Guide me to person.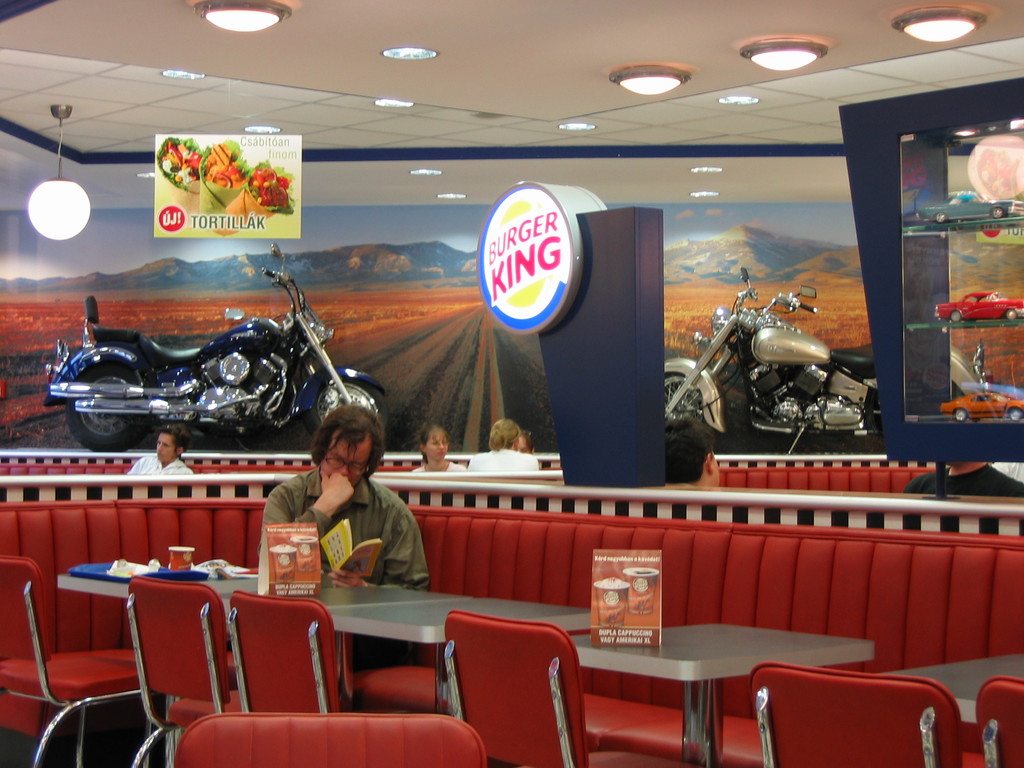
Guidance: x1=669 y1=416 x2=725 y2=486.
